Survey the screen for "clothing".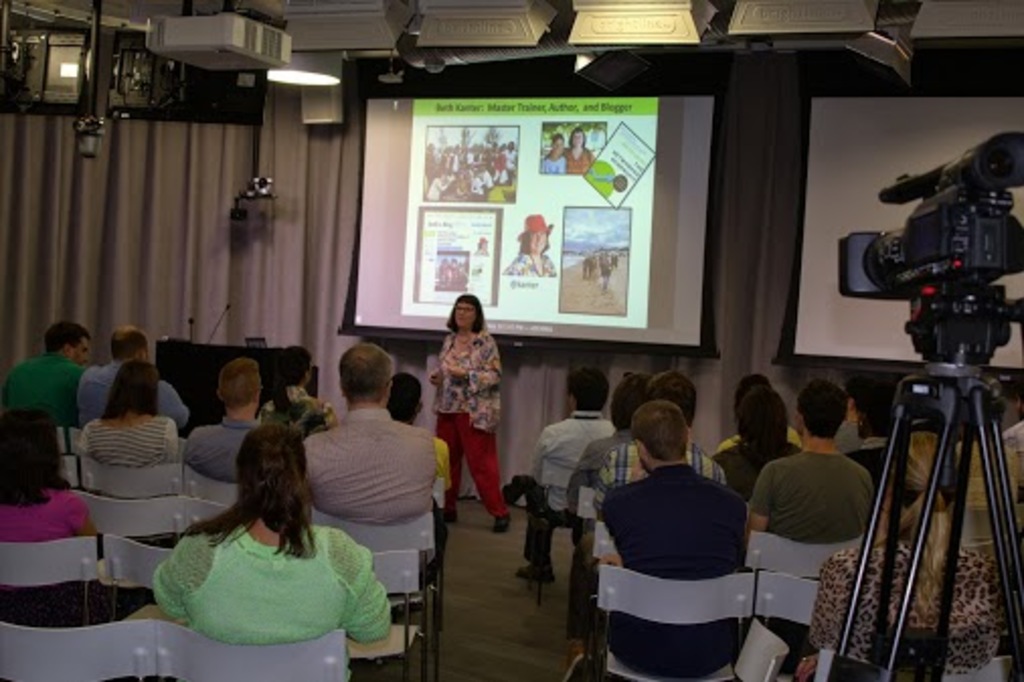
Survey found: bbox(526, 409, 611, 567).
